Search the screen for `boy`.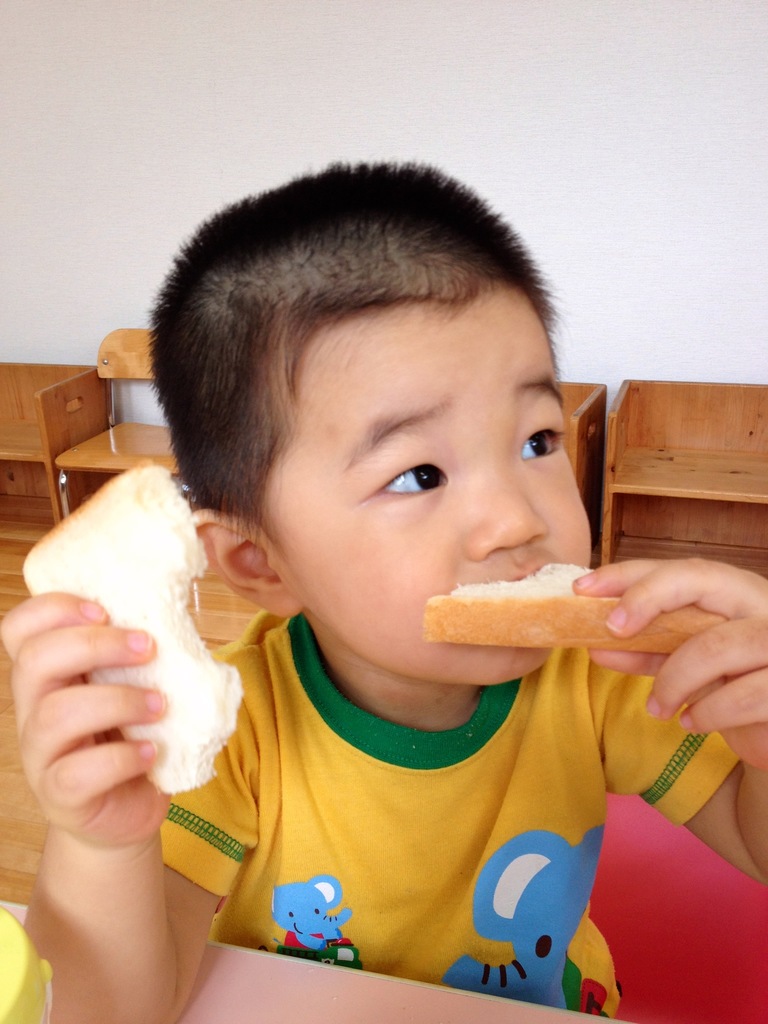
Found at 79, 182, 652, 1013.
